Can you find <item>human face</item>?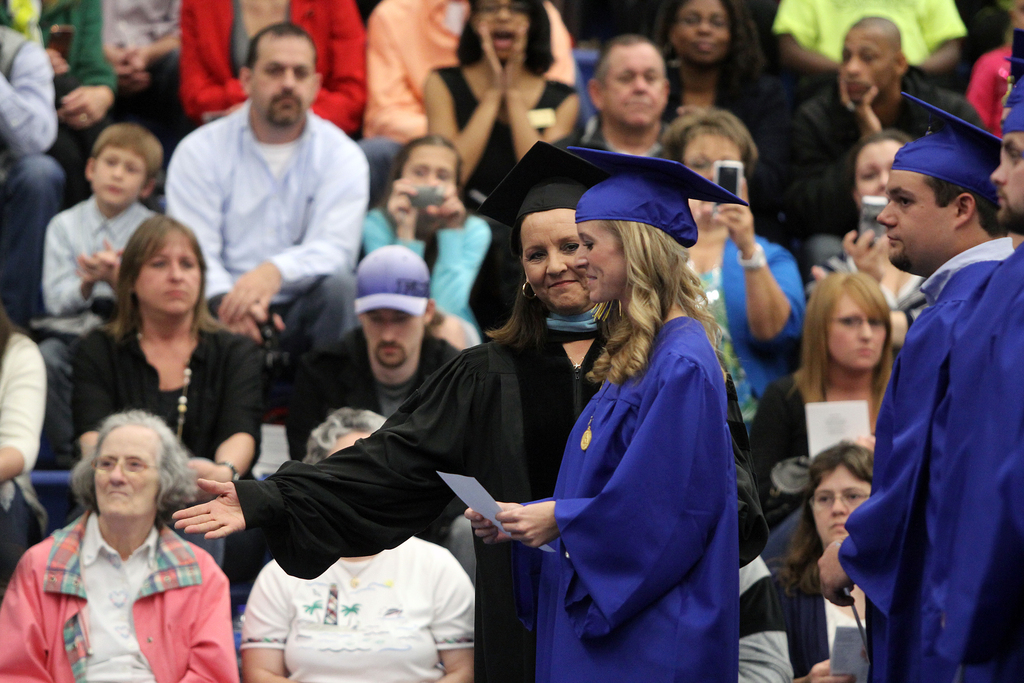
Yes, bounding box: crop(135, 235, 200, 315).
